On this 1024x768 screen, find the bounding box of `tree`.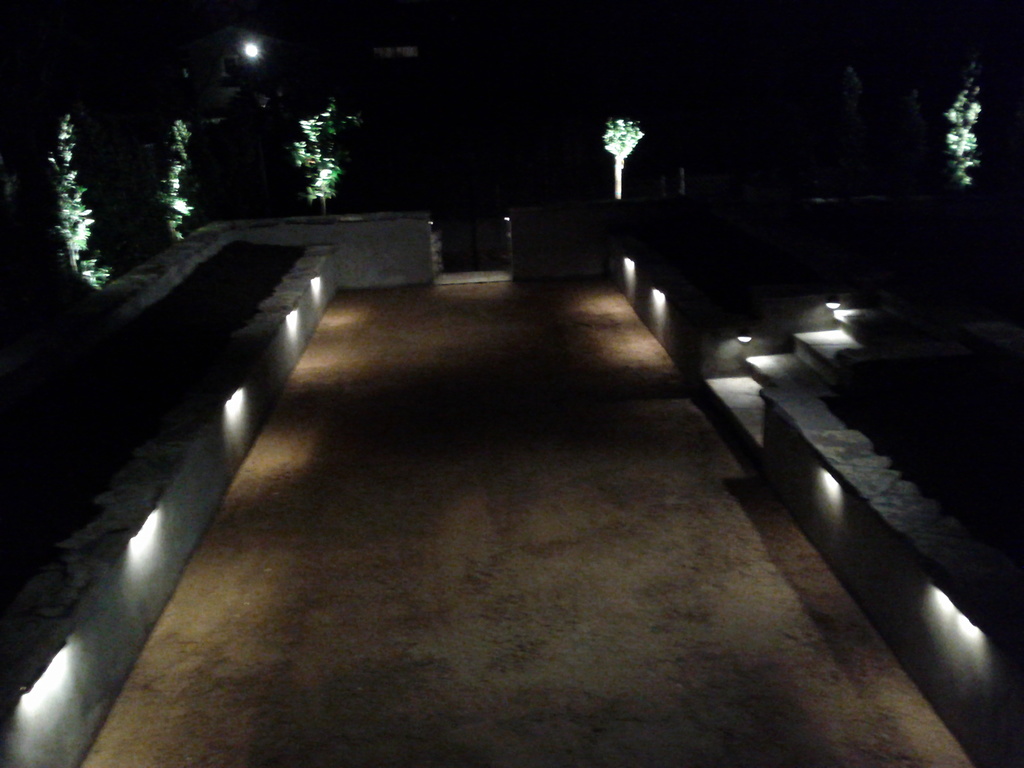
Bounding box: (left=592, top=93, right=662, bottom=204).
